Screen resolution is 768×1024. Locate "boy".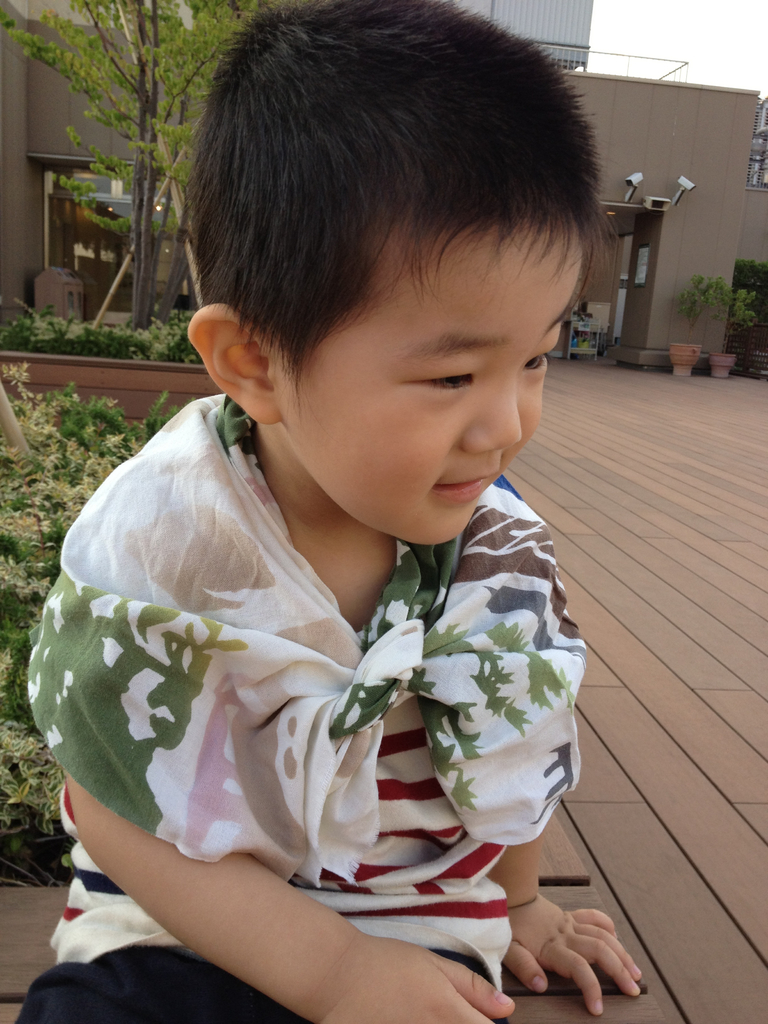
l=12, t=0, r=650, b=1023.
